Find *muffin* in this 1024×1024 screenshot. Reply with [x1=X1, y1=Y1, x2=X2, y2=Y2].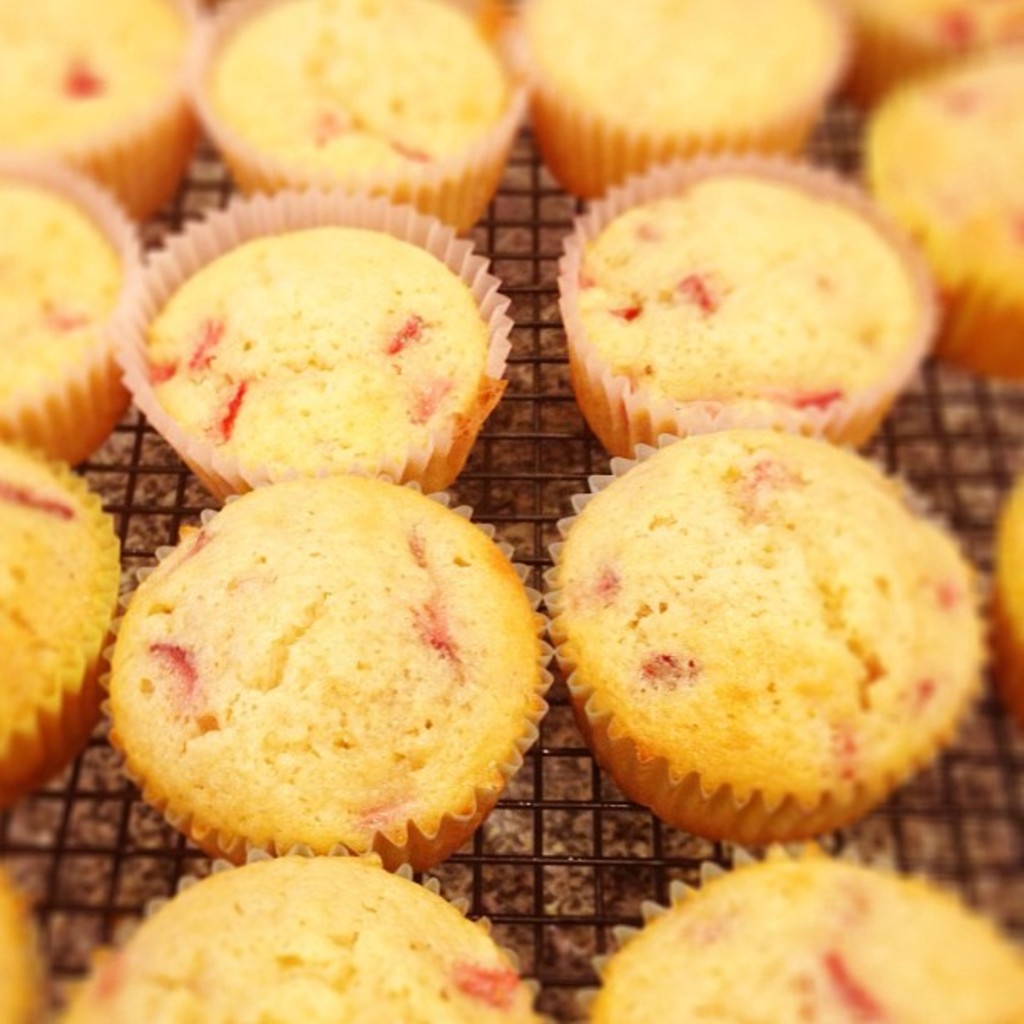
[x1=97, y1=467, x2=561, y2=880].
